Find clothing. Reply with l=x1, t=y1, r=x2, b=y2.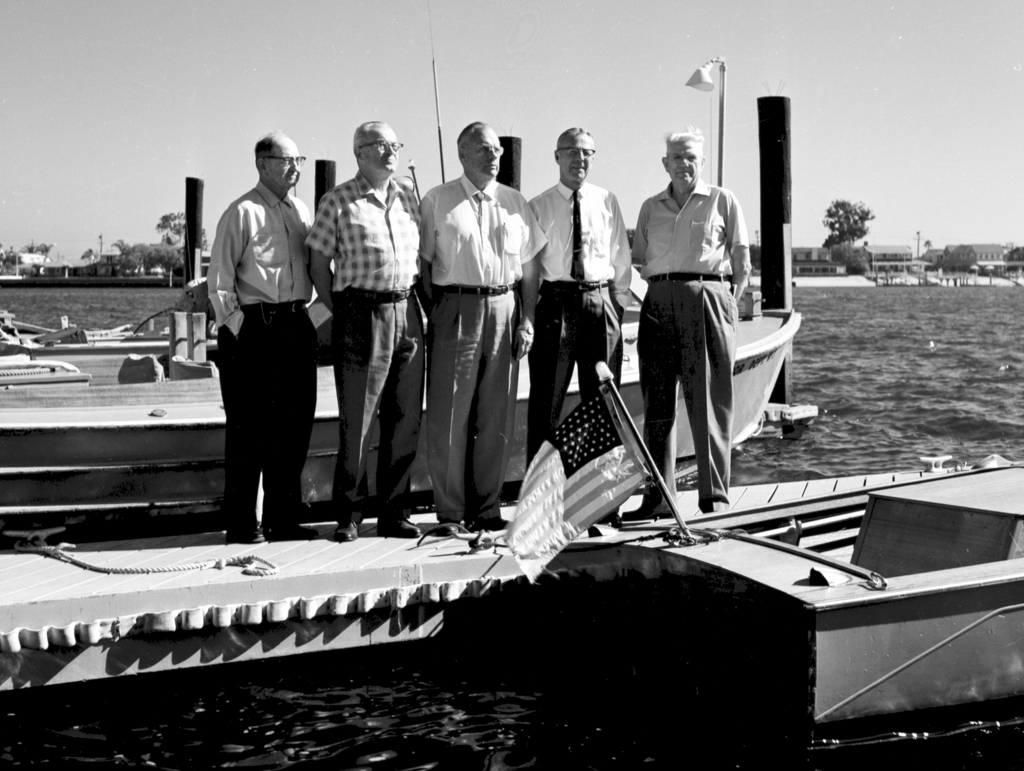
l=524, t=128, r=633, b=523.
